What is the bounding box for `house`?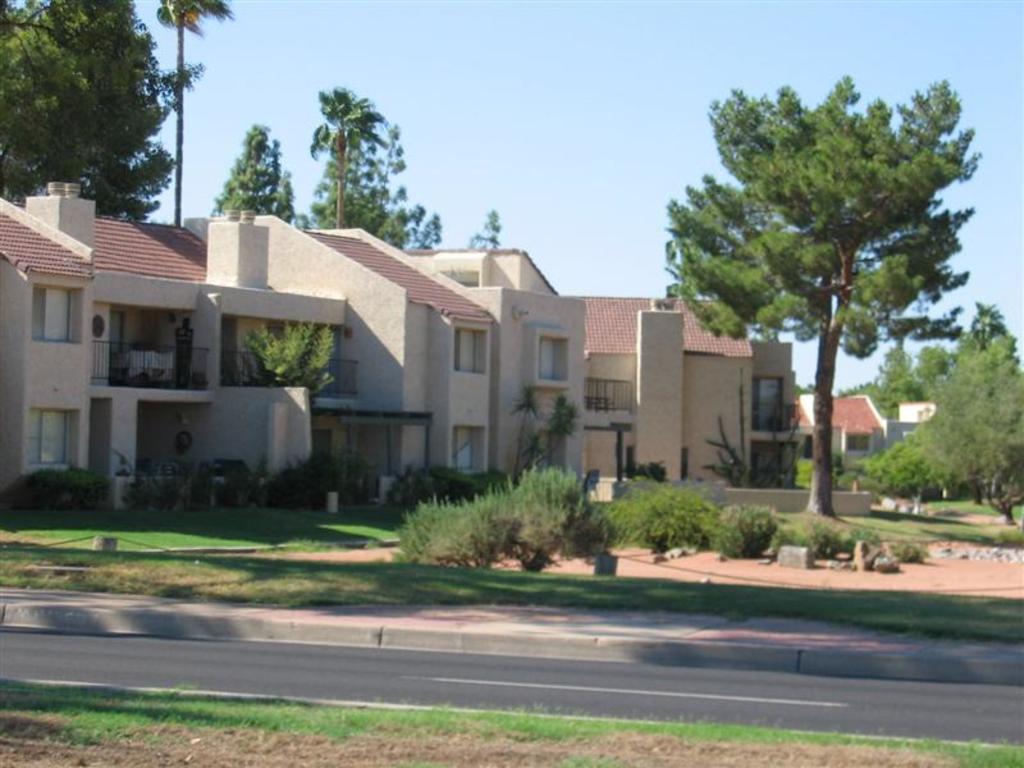
box=[0, 180, 585, 486].
